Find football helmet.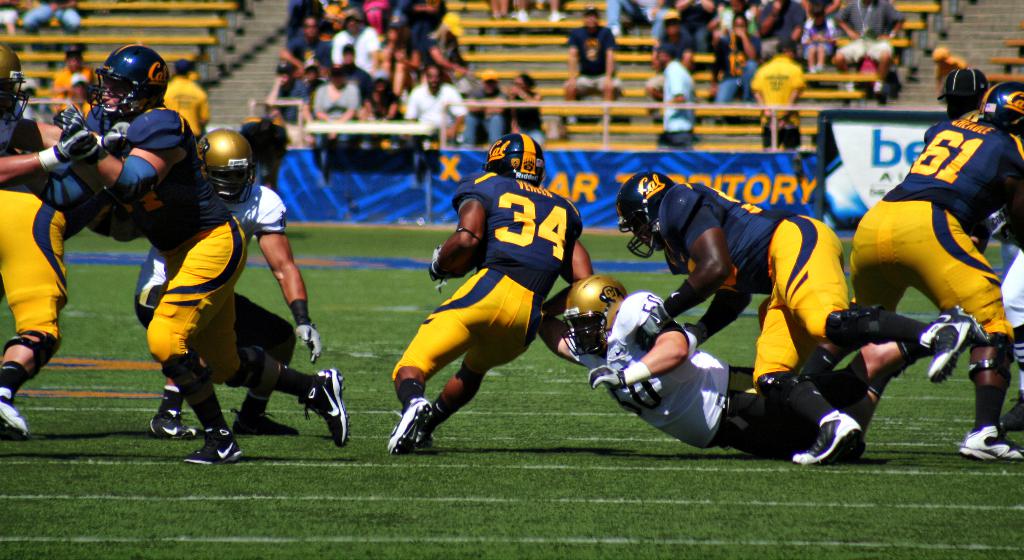
82 44 172 112.
